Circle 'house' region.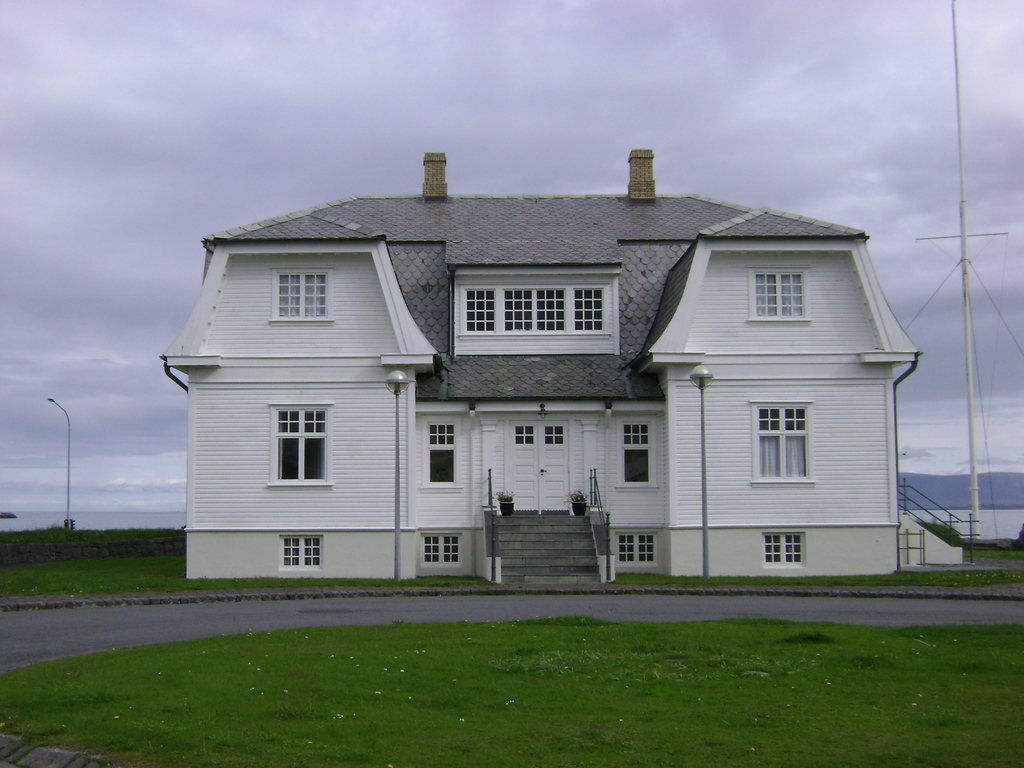
Region: (186,152,931,592).
